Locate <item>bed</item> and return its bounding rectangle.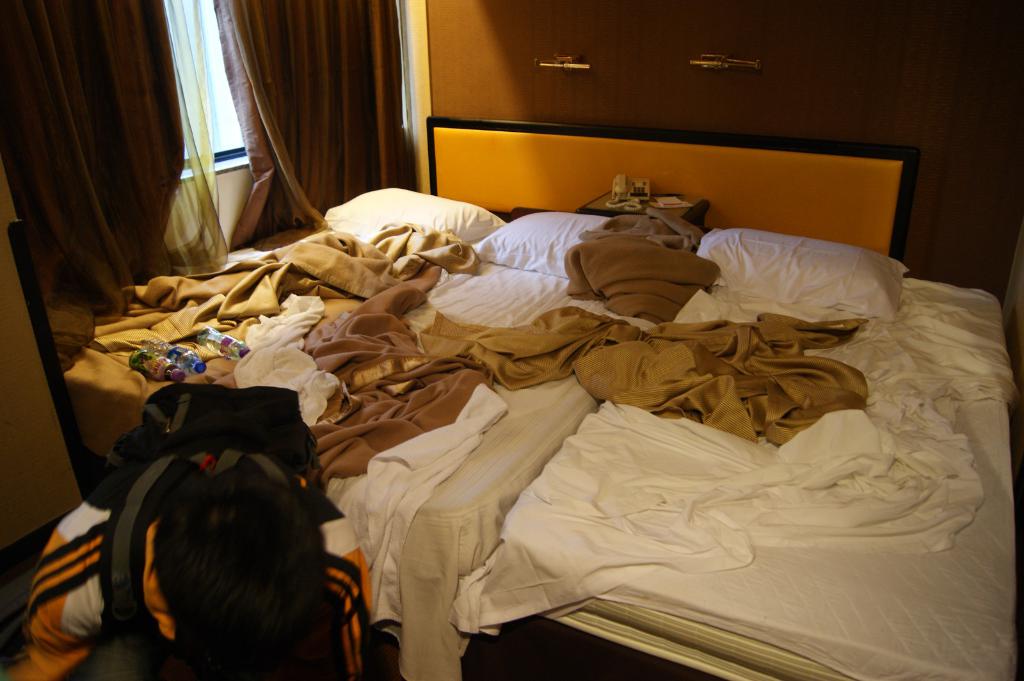
[x1=50, y1=105, x2=1023, y2=680].
